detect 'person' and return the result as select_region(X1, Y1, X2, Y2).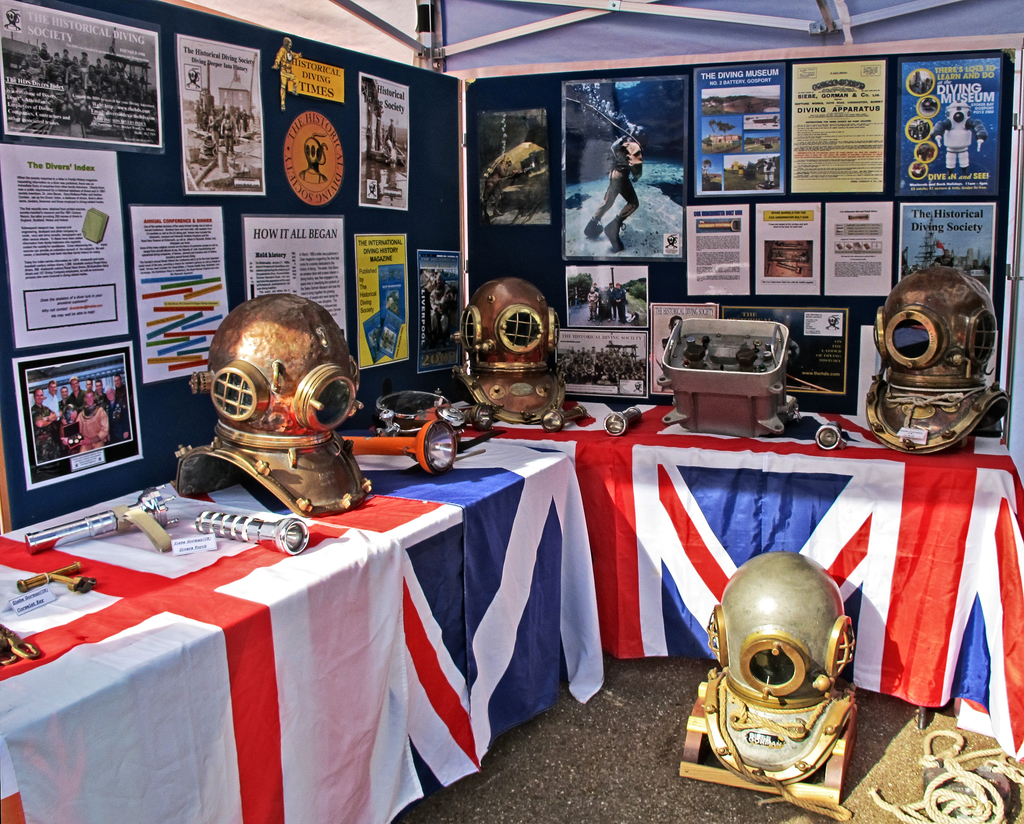
select_region(33, 388, 61, 458).
